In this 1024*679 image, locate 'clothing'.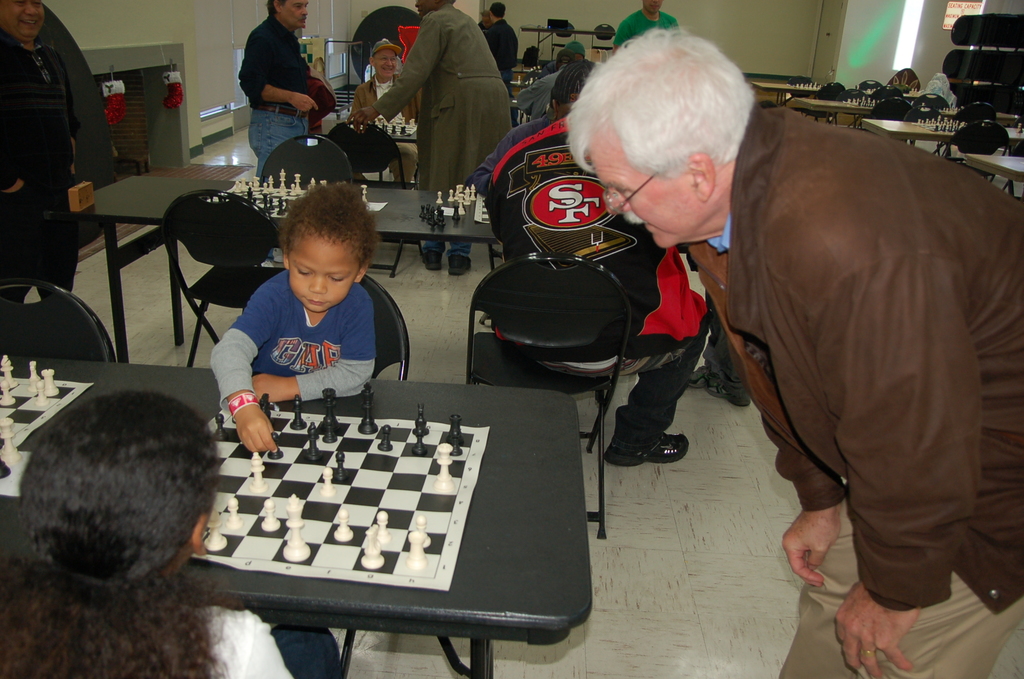
Bounding box: left=351, top=70, right=418, bottom=182.
